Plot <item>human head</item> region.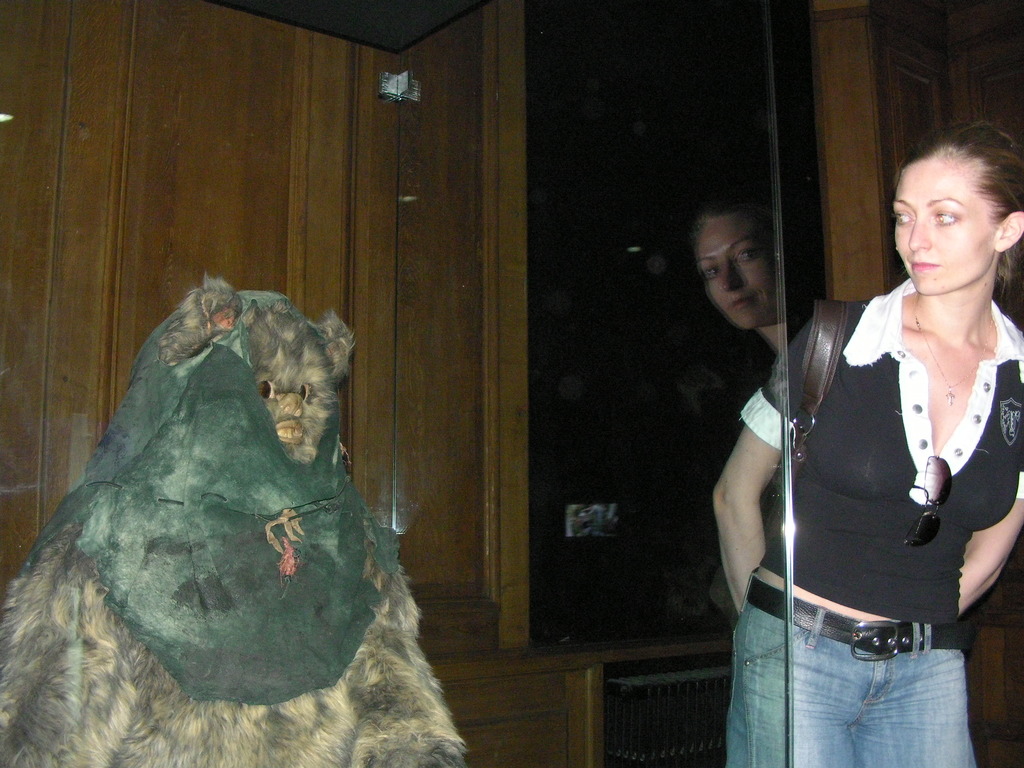
Plotted at locate(877, 111, 1017, 303).
